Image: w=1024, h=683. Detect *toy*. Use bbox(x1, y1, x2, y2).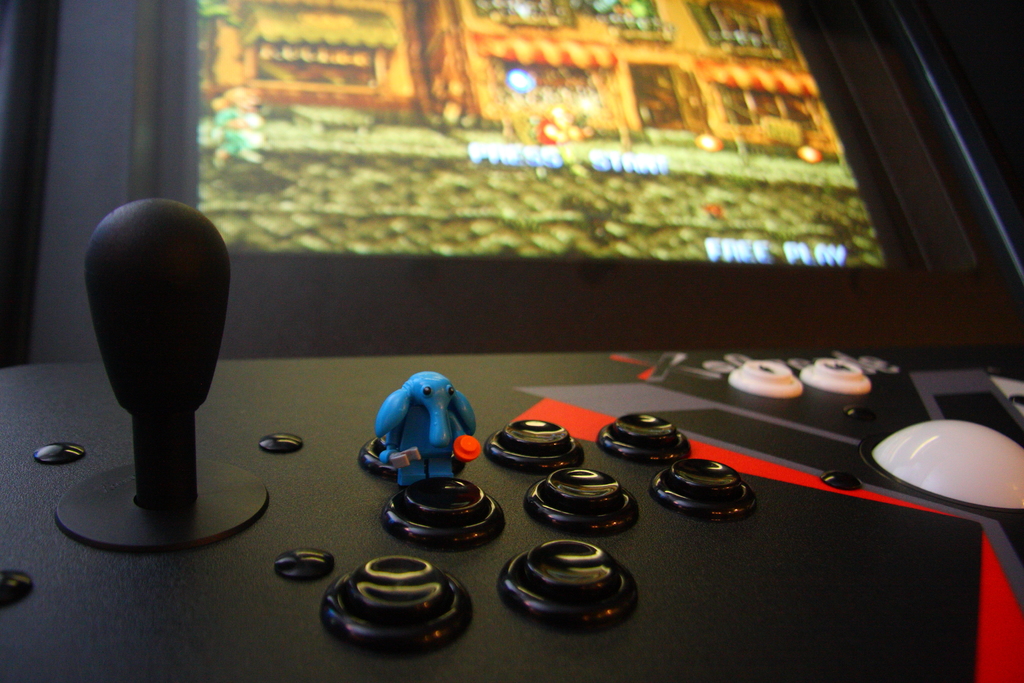
bbox(360, 375, 486, 515).
